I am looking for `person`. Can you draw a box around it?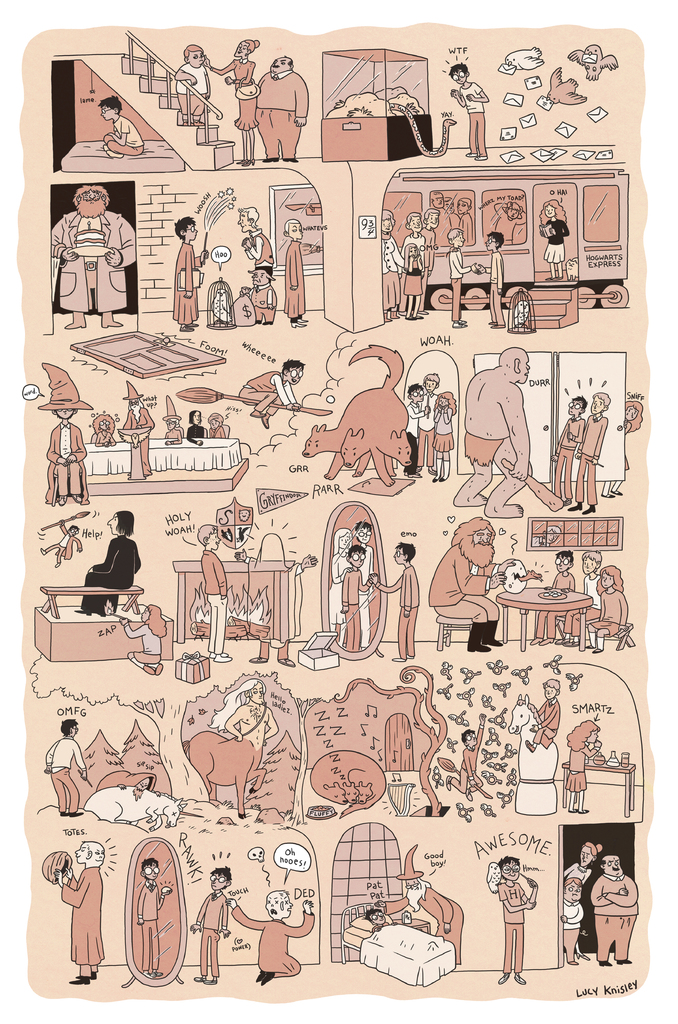
Sure, the bounding box is detection(451, 348, 531, 515).
